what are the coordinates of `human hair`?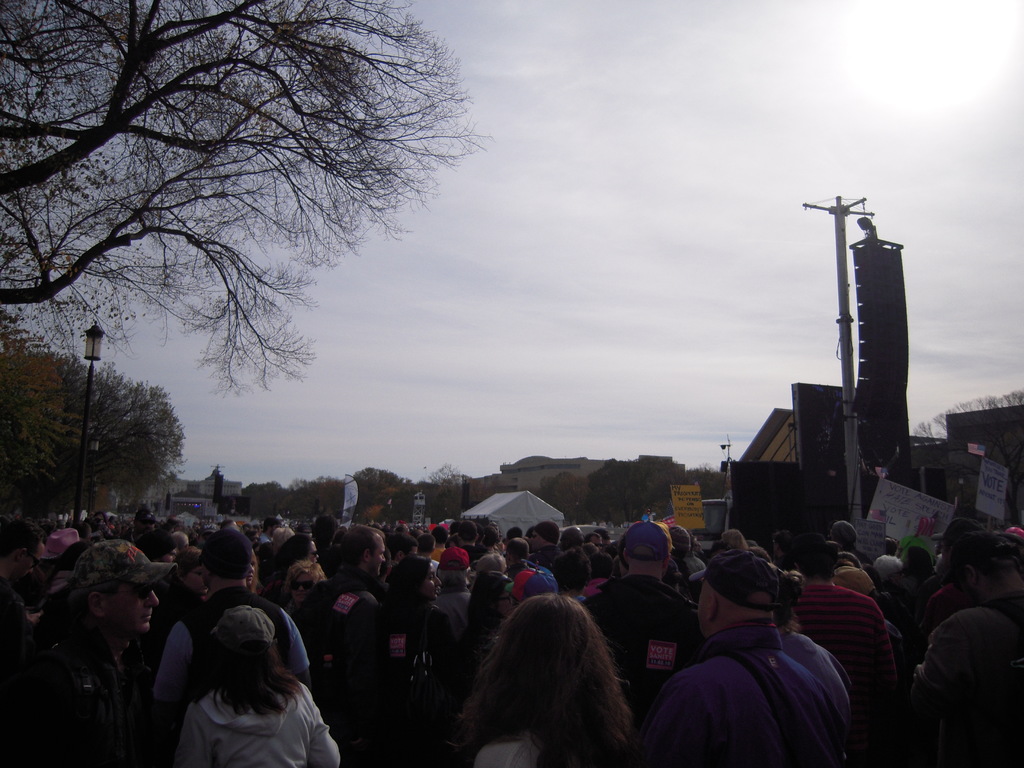
(39,568,124,648).
